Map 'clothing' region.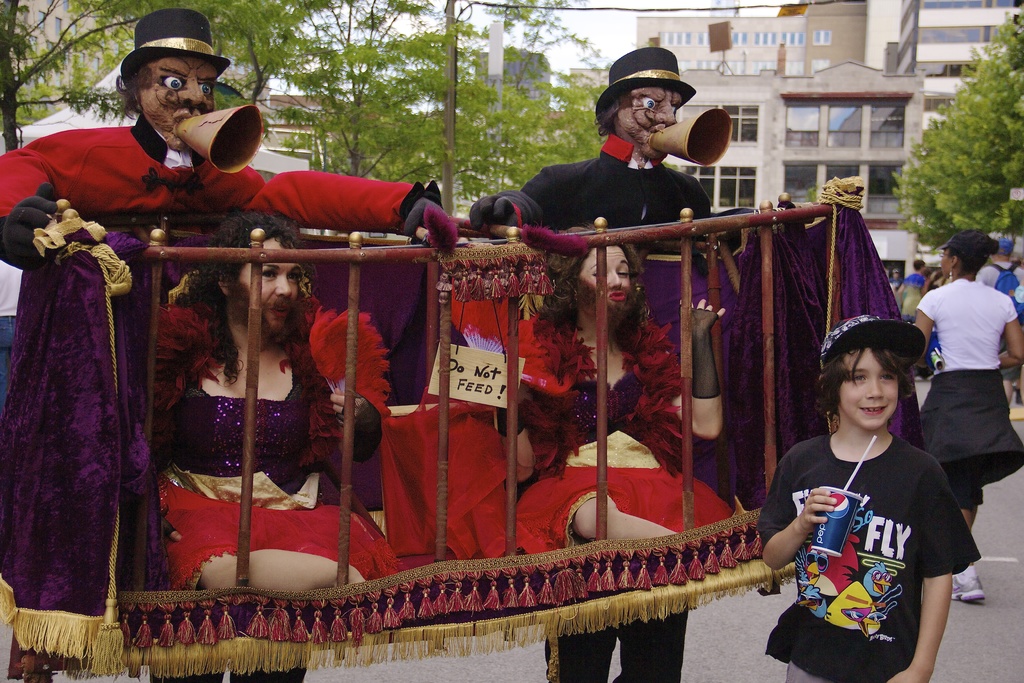
Mapped to {"left": 152, "top": 302, "right": 410, "bottom": 593}.
